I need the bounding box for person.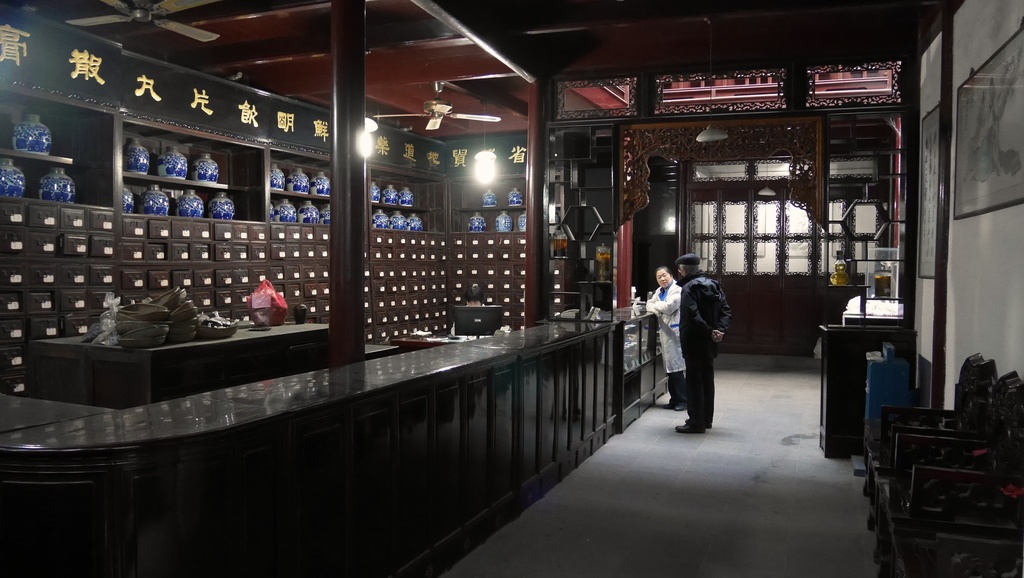
Here it is: bbox(649, 267, 689, 409).
